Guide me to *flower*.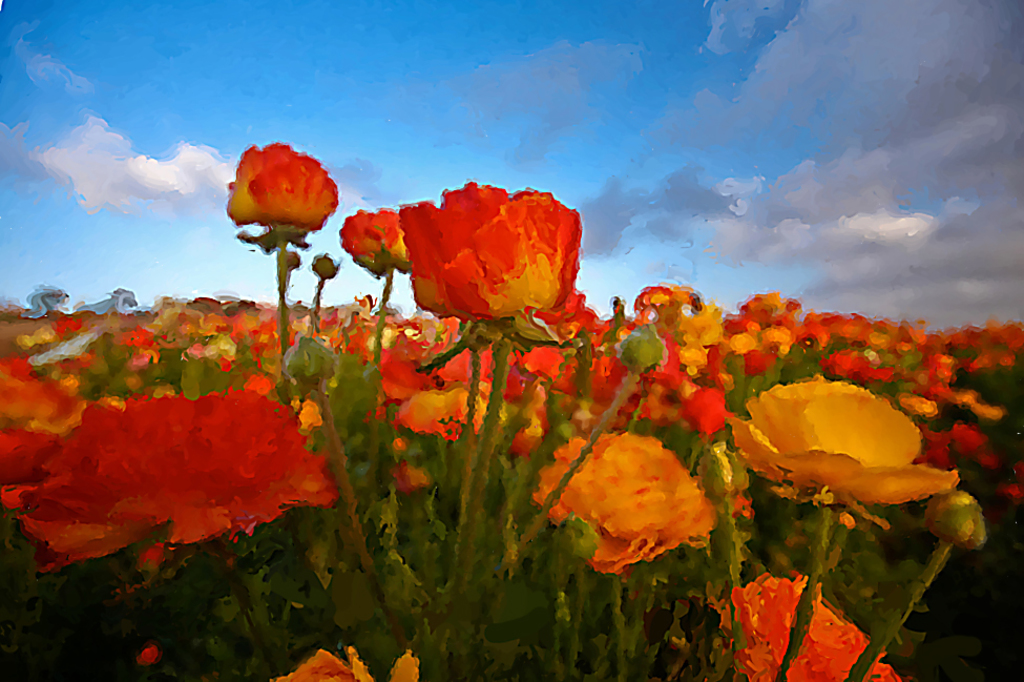
Guidance: (23, 345, 335, 564).
